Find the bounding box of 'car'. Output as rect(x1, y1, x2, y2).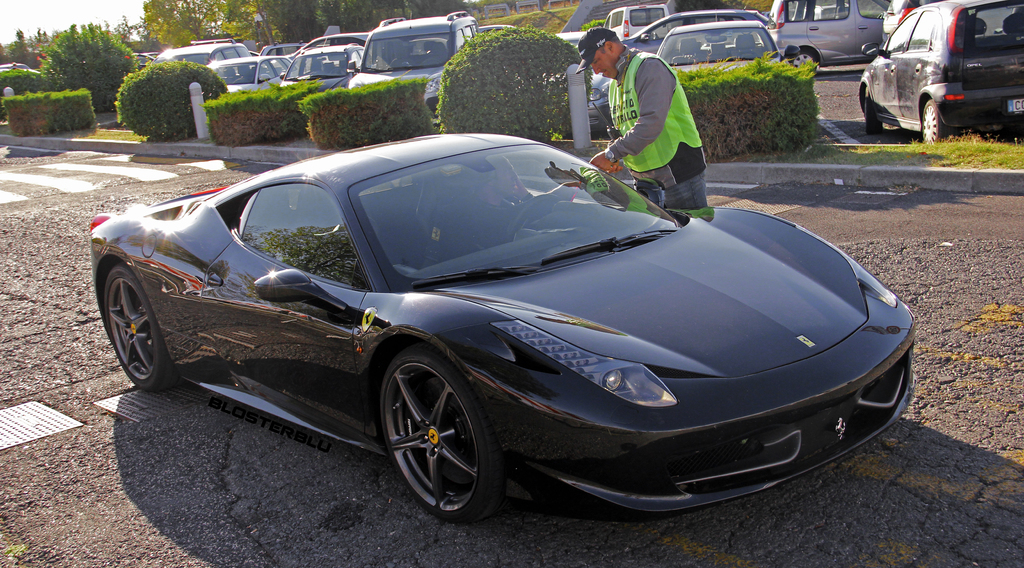
rect(152, 36, 245, 69).
